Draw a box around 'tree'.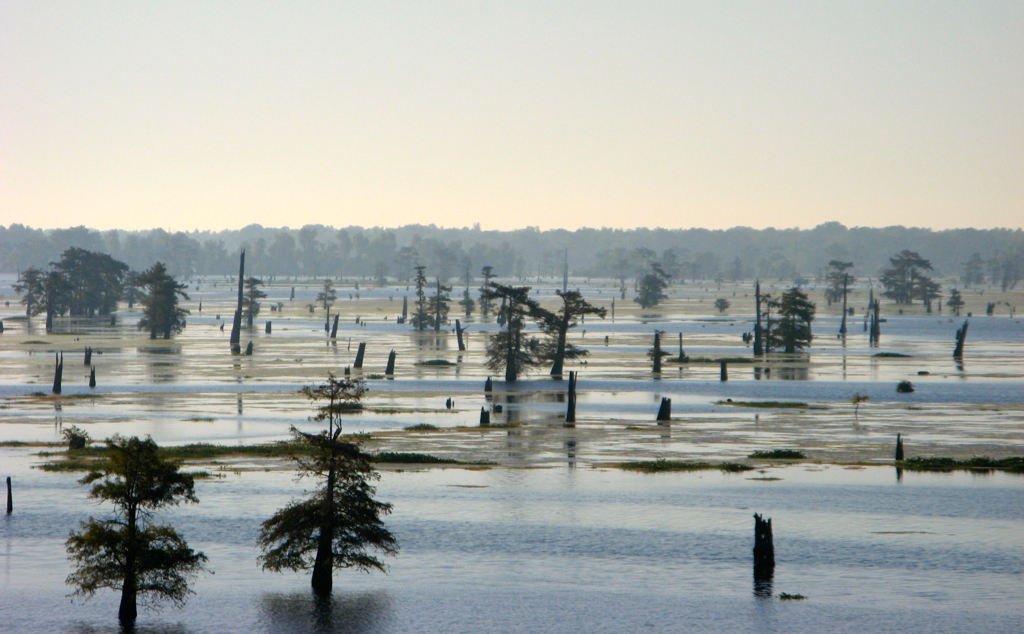
{"left": 229, "top": 266, "right": 265, "bottom": 324}.
